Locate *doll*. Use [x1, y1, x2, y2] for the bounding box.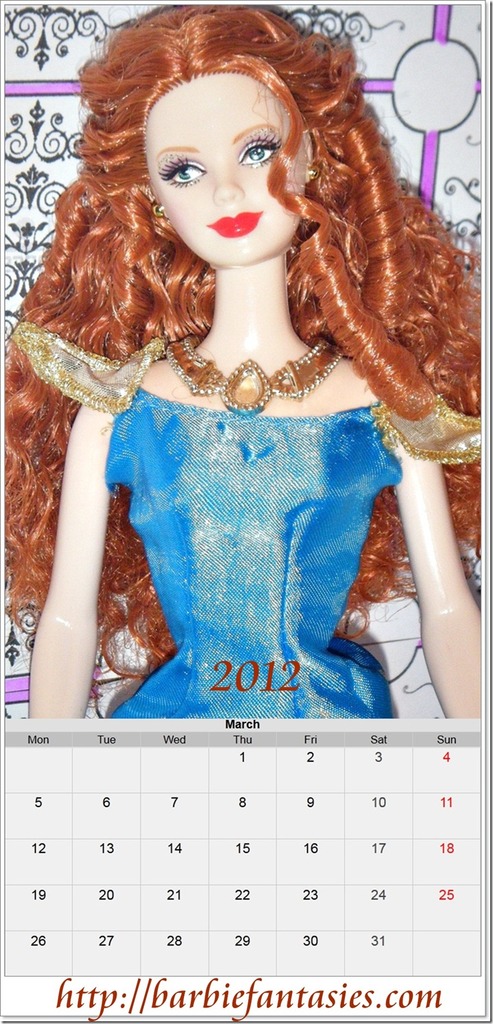
[3, 0, 472, 807].
